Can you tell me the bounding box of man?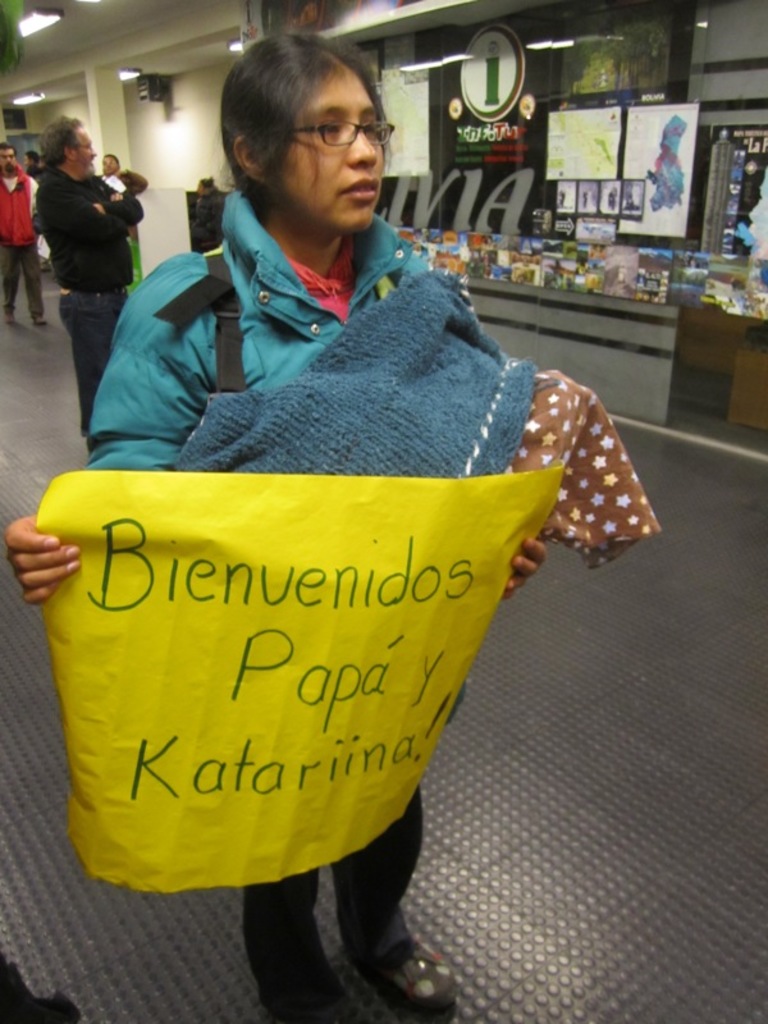
101,143,152,293.
